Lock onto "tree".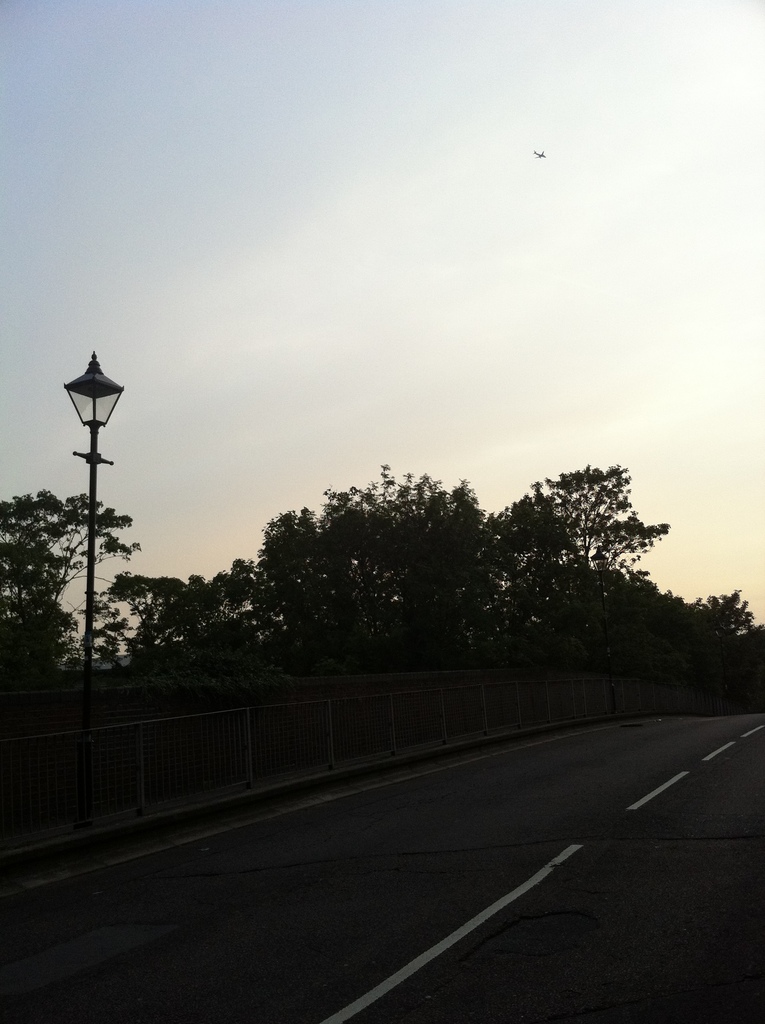
Locked: {"left": 217, "top": 554, "right": 255, "bottom": 620}.
